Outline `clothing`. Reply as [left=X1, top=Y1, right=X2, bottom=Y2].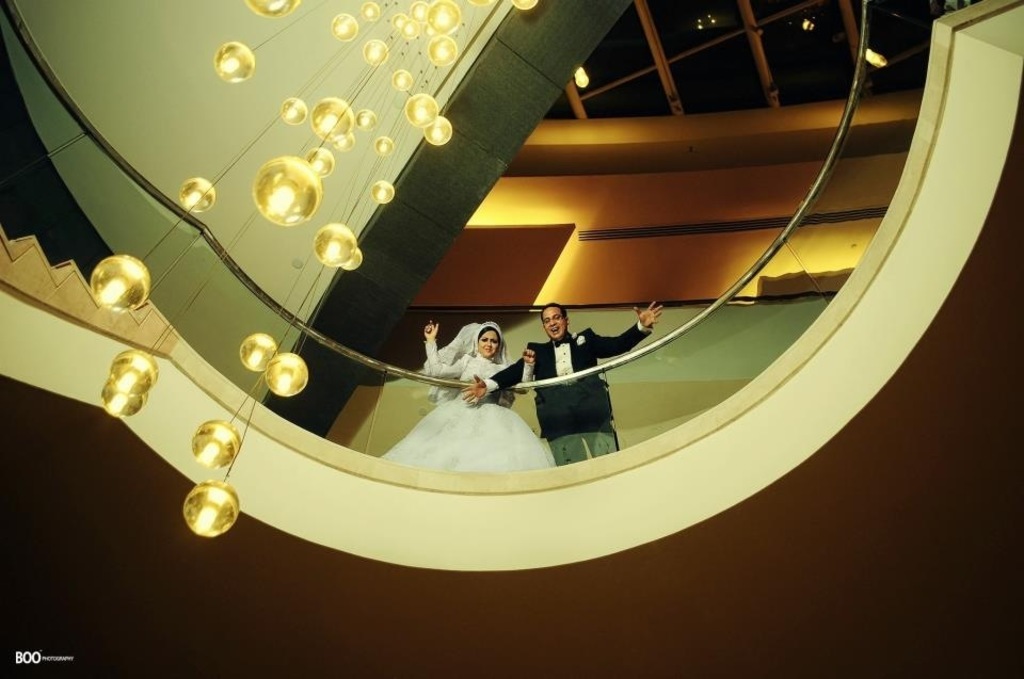
[left=475, top=306, right=636, bottom=452].
